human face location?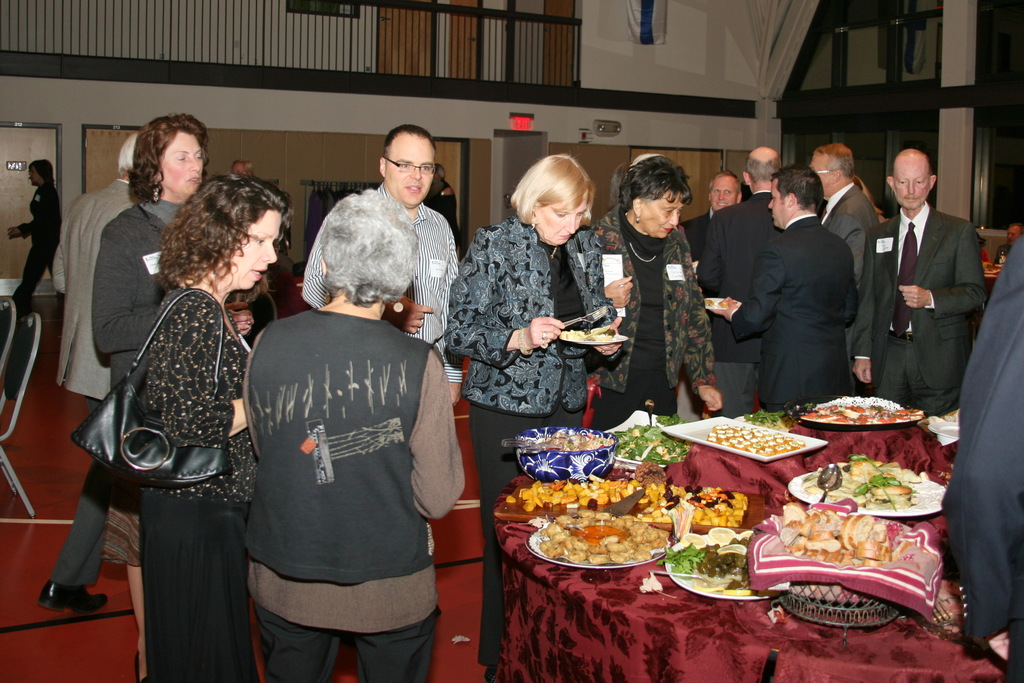
[left=533, top=184, right=586, bottom=248]
